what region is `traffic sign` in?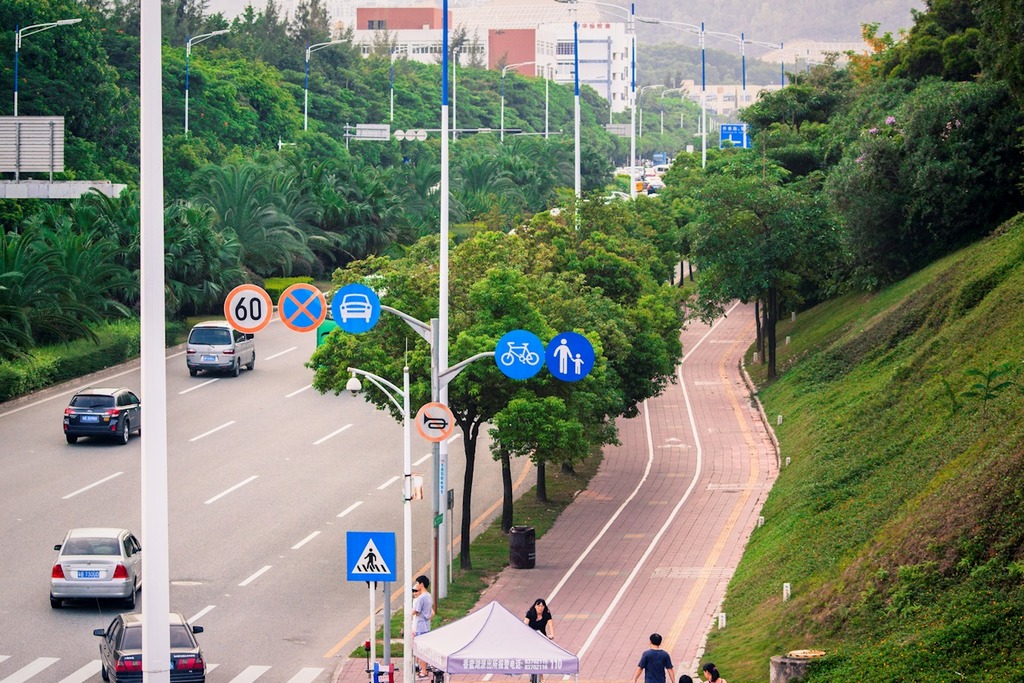
Rect(222, 284, 270, 337).
